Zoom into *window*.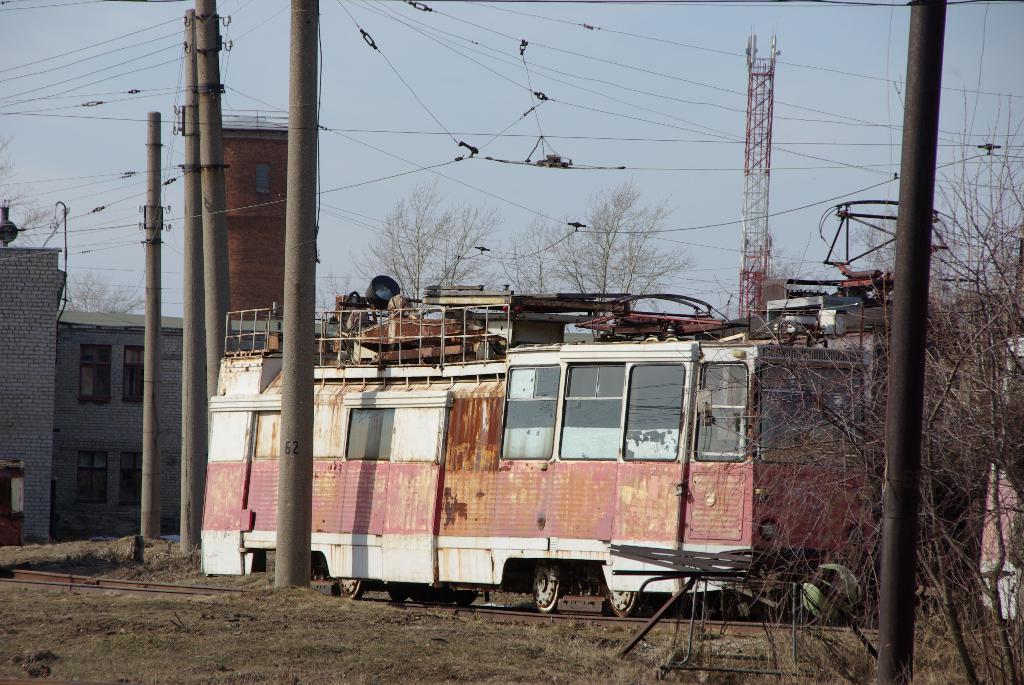
Zoom target: <bbox>122, 341, 143, 407</bbox>.
